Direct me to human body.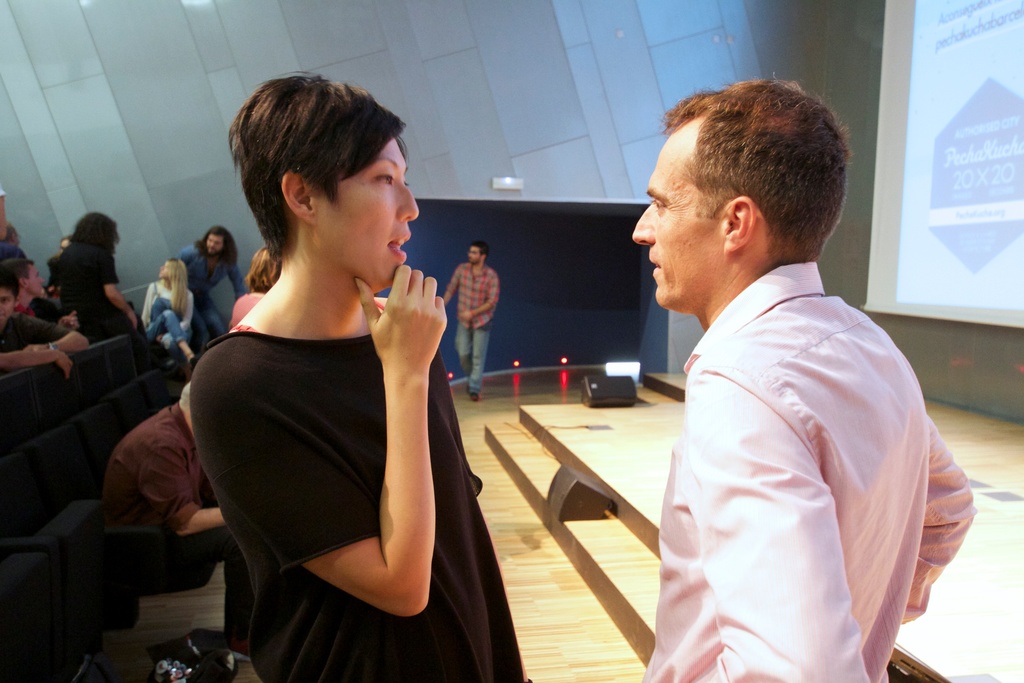
Direction: left=142, top=99, right=511, bottom=666.
